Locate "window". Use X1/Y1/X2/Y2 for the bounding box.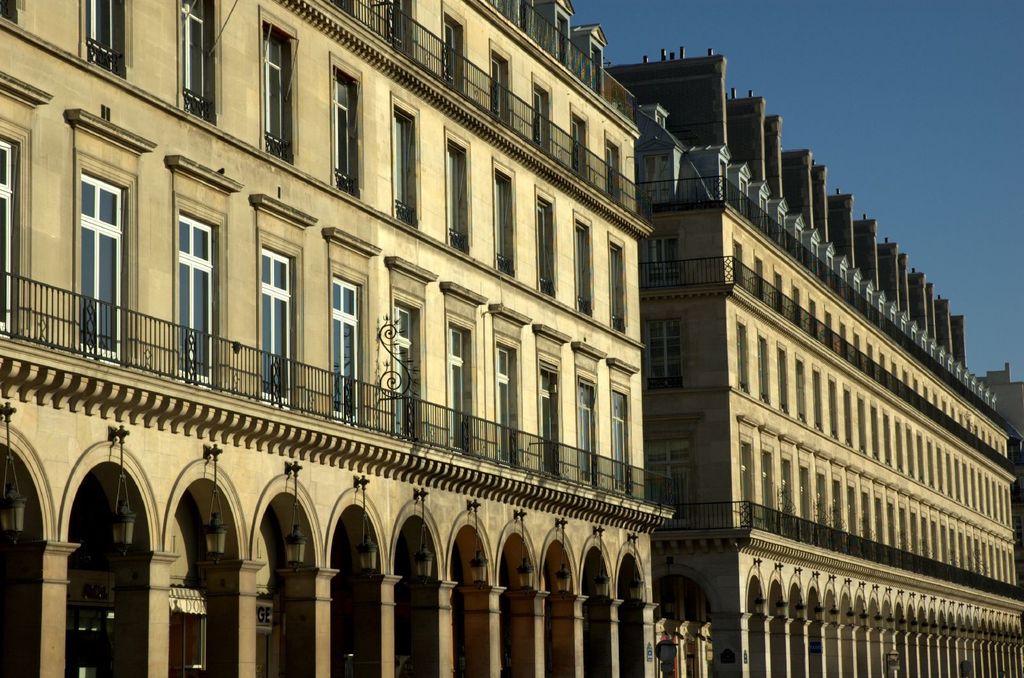
610/393/630/495.
